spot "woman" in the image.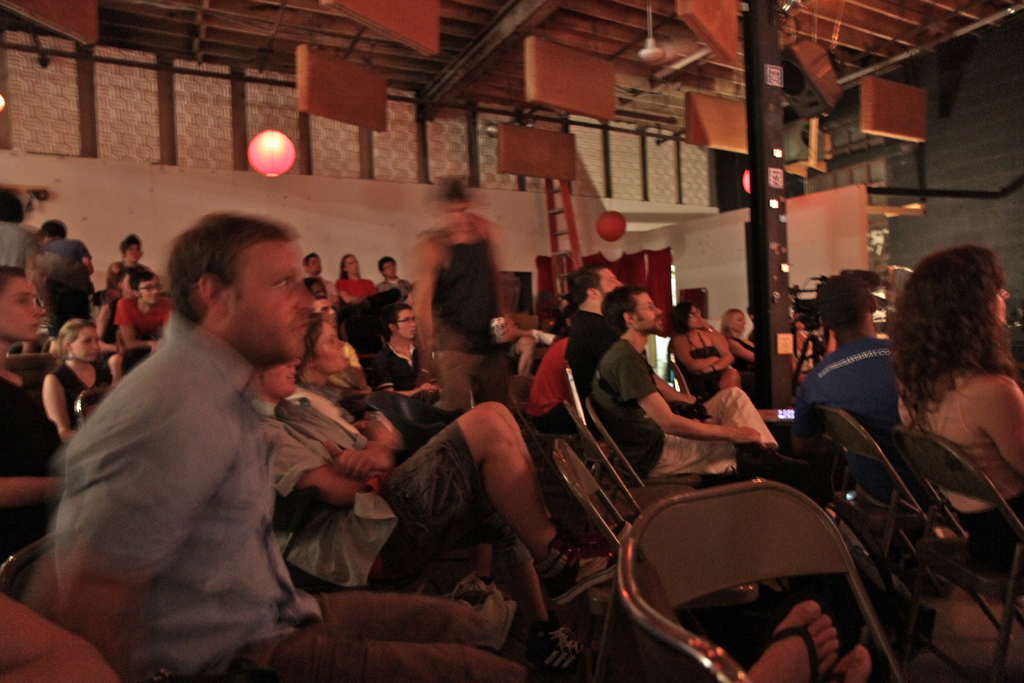
"woman" found at 42 319 115 448.
